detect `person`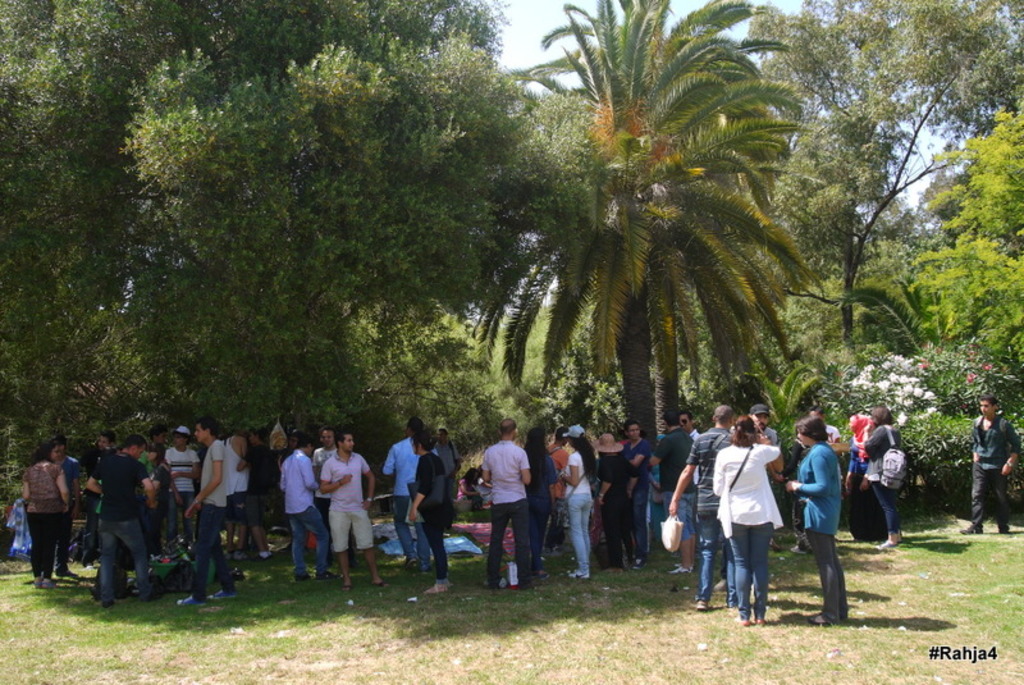
[483, 423, 543, 595]
